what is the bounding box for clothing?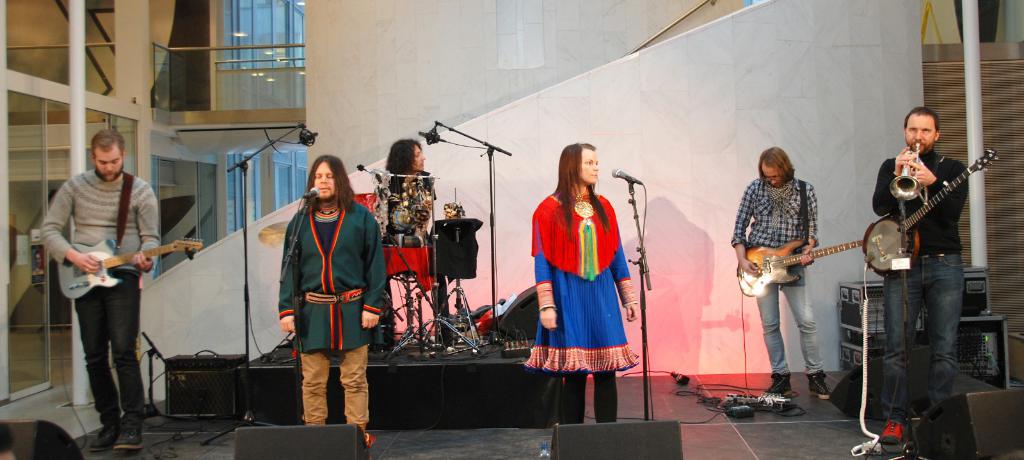
[x1=519, y1=185, x2=645, y2=397].
